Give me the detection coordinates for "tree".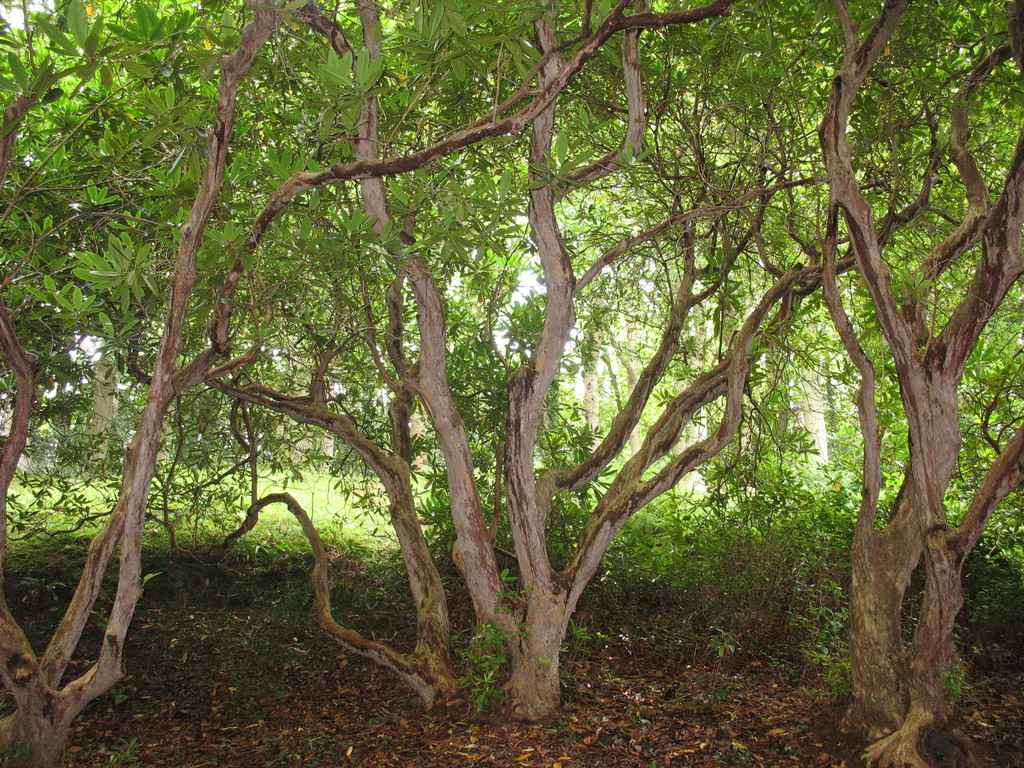
575,184,827,484.
